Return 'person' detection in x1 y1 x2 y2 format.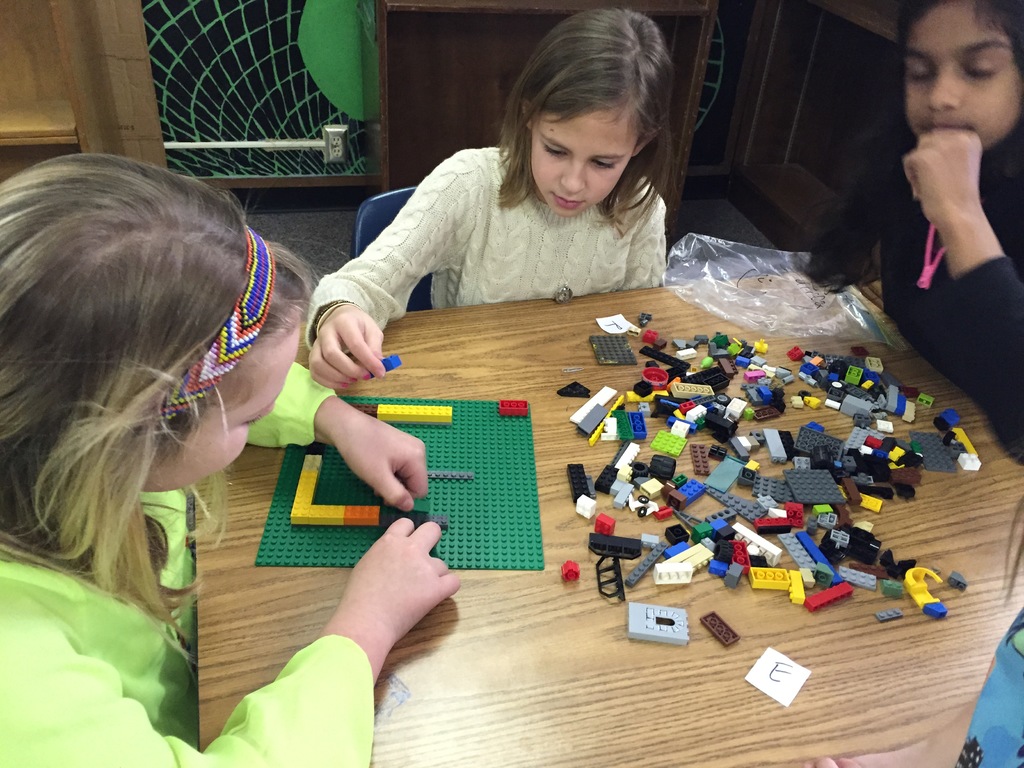
806 0 1022 473.
